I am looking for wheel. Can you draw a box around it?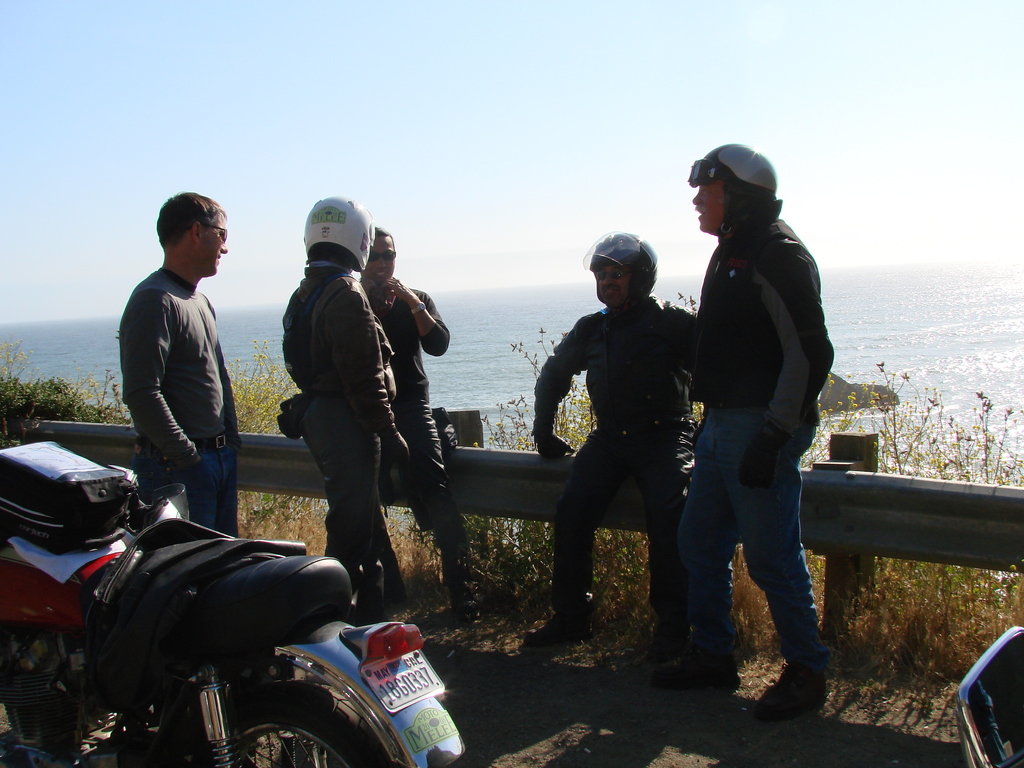
Sure, the bounding box is x1=197, y1=684, x2=397, y2=767.
